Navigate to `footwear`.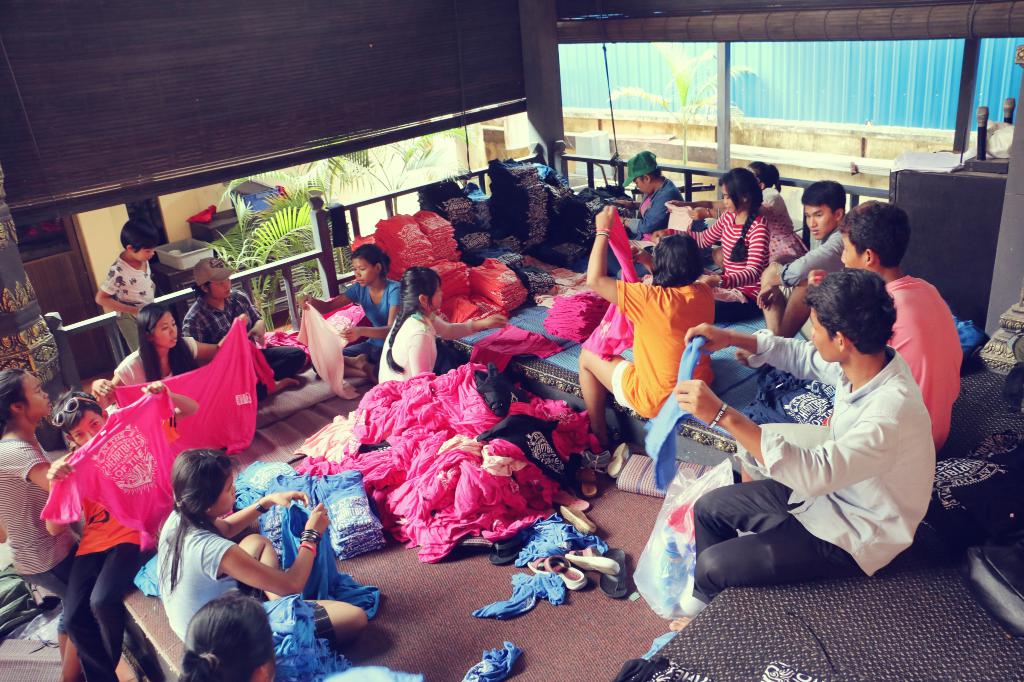
Navigation target: 576/457/596/494.
